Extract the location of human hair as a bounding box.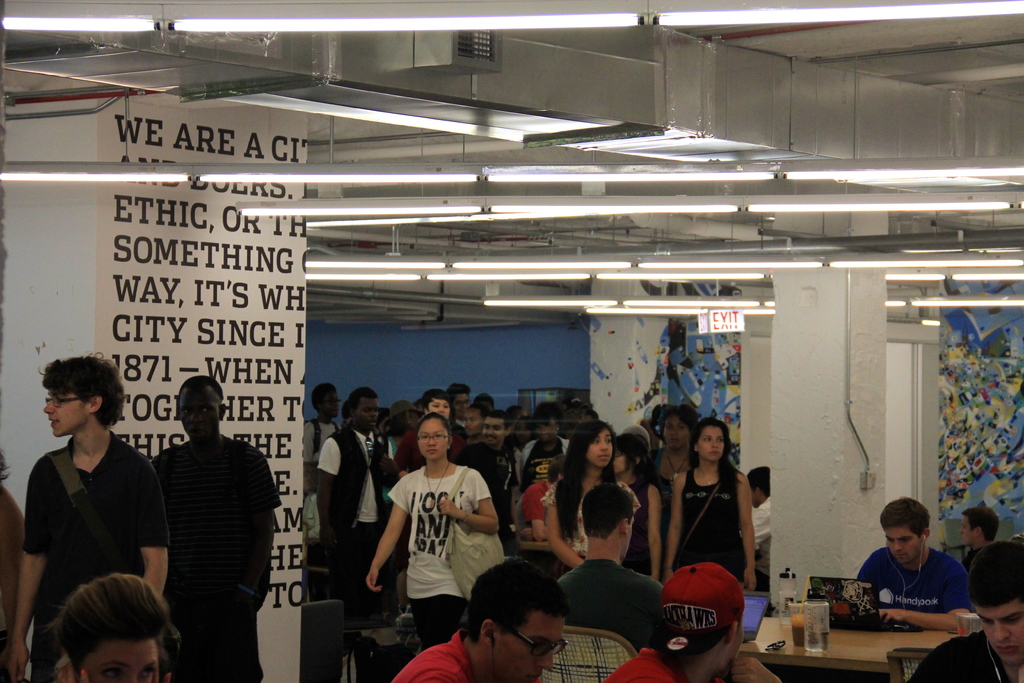
488, 409, 513, 436.
